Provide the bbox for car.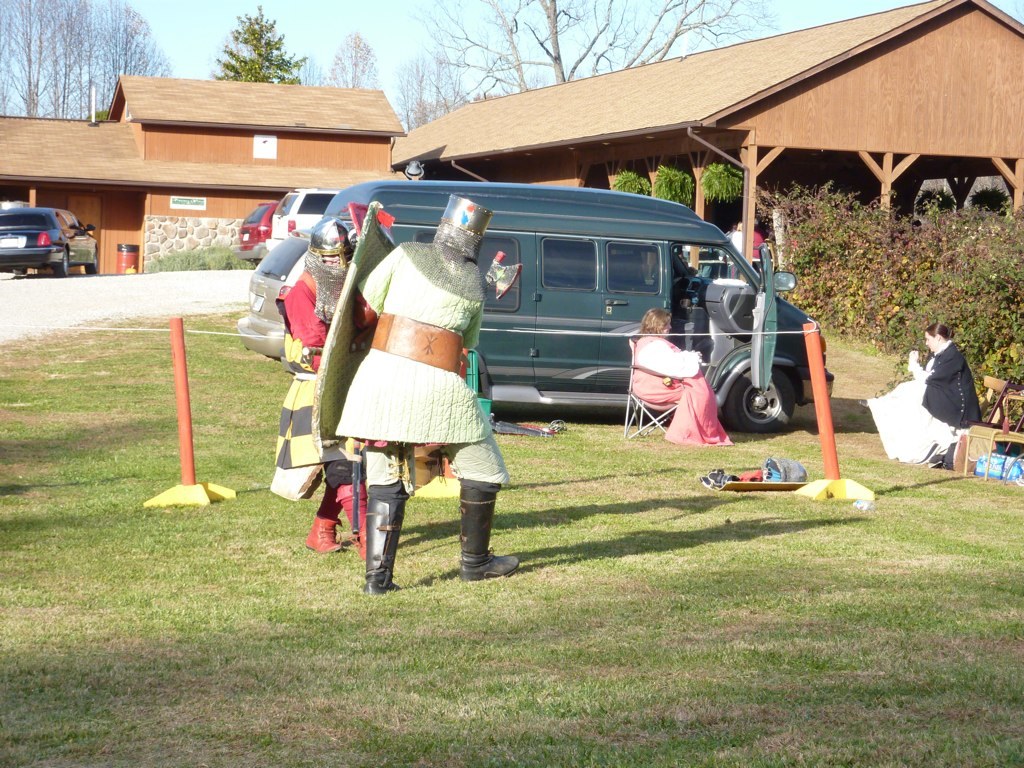
box(0, 205, 102, 273).
